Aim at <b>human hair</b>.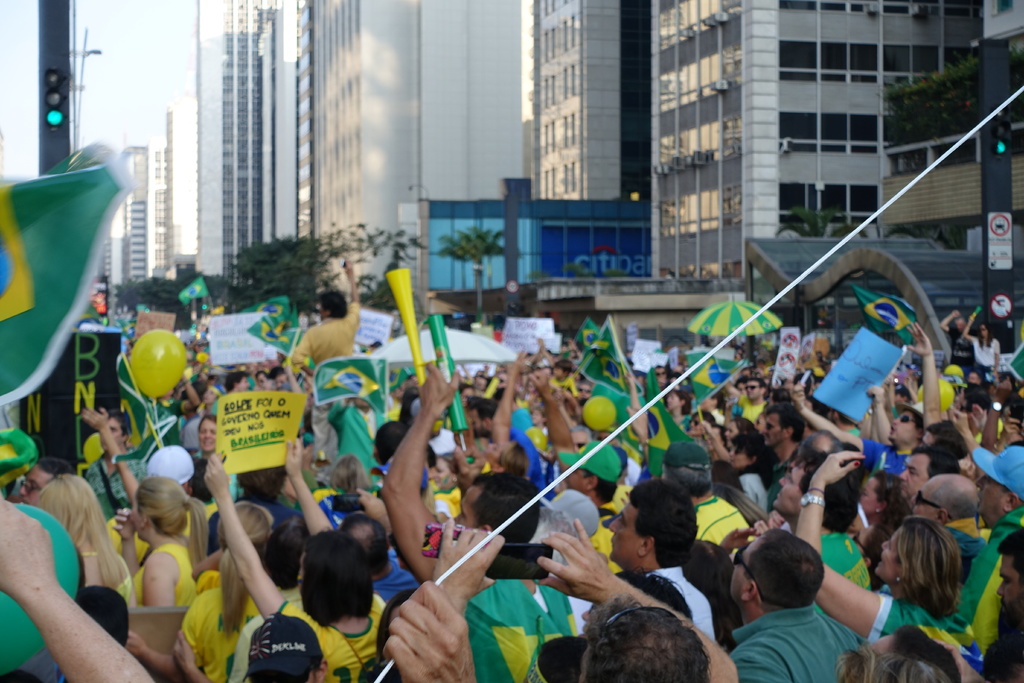
Aimed at x1=326, y1=454, x2=372, y2=495.
